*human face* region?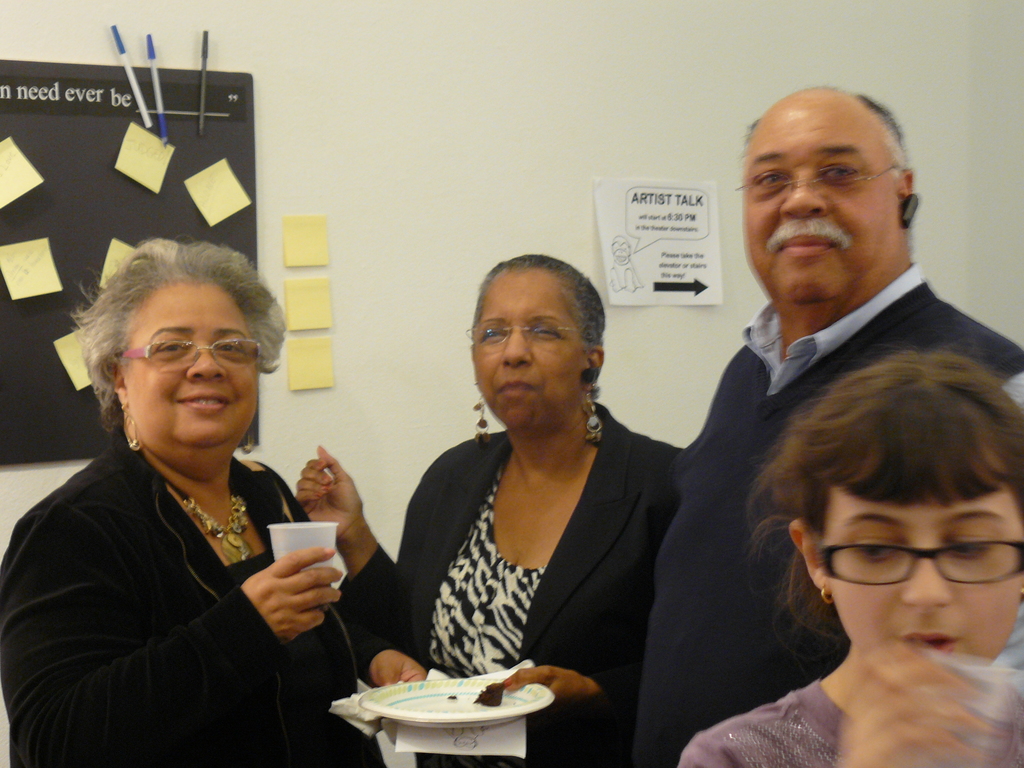
region(741, 109, 897, 298)
